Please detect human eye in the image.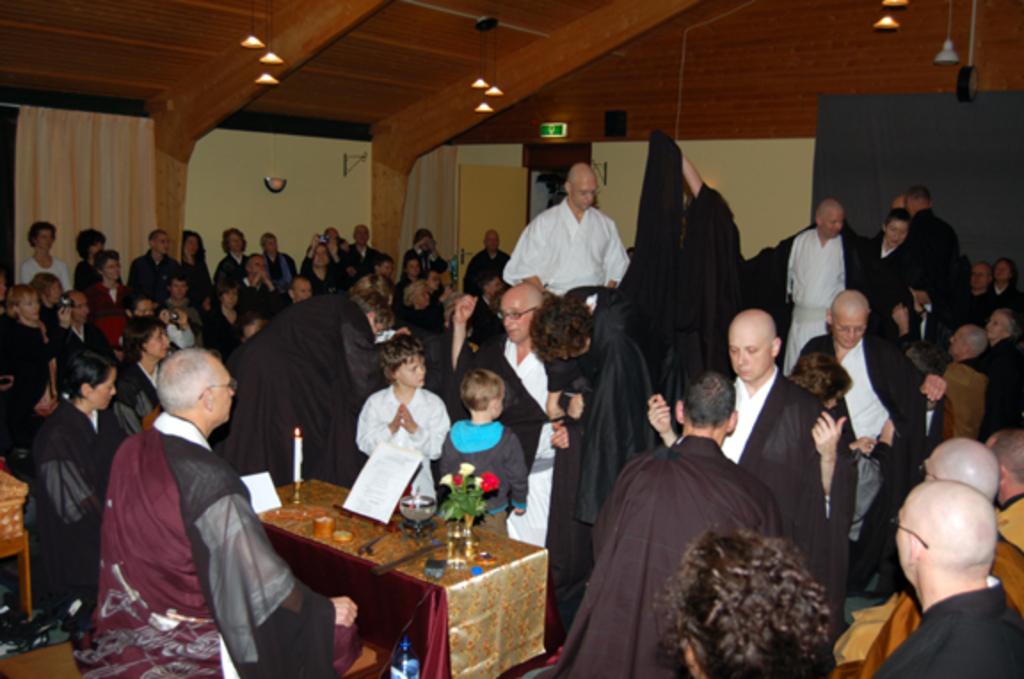
<bbox>407, 363, 418, 375</bbox>.
